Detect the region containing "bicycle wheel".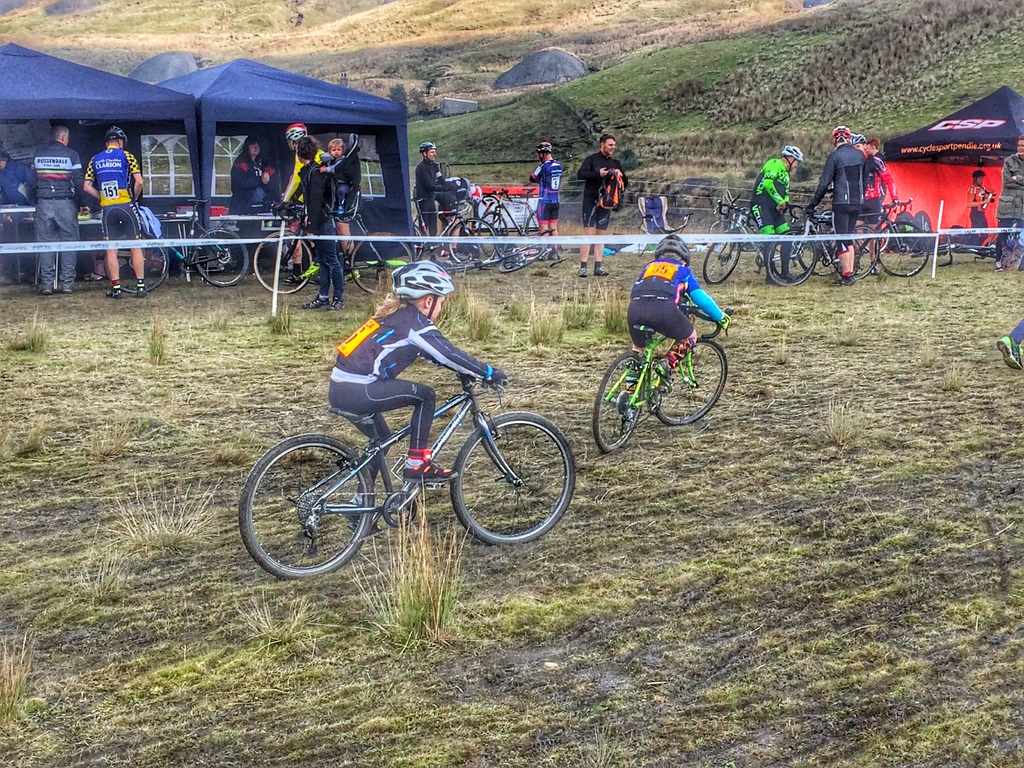
(left=103, top=229, right=168, bottom=294).
